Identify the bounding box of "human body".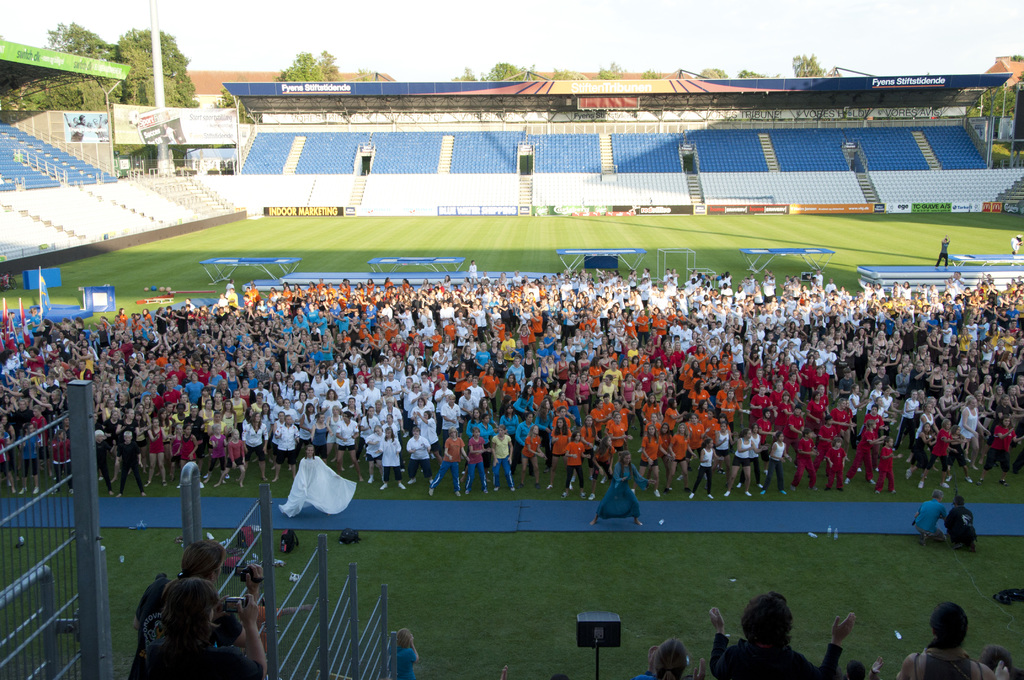
(left=266, top=355, right=278, bottom=367).
